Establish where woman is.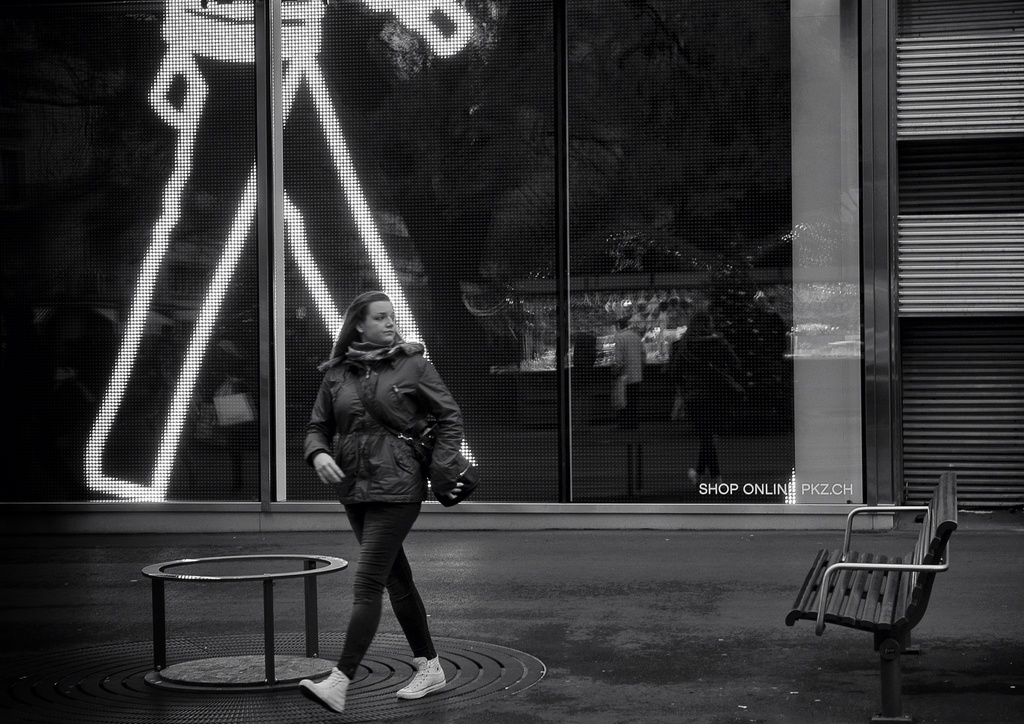
Established at crop(294, 291, 466, 712).
